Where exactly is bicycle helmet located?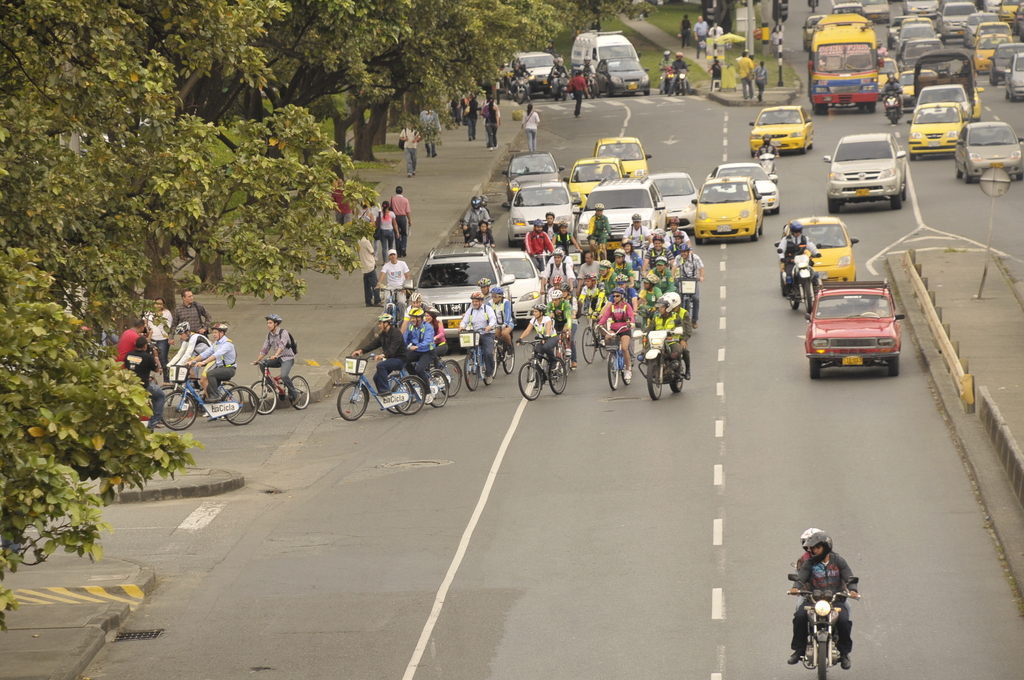
Its bounding box is region(621, 238, 632, 244).
